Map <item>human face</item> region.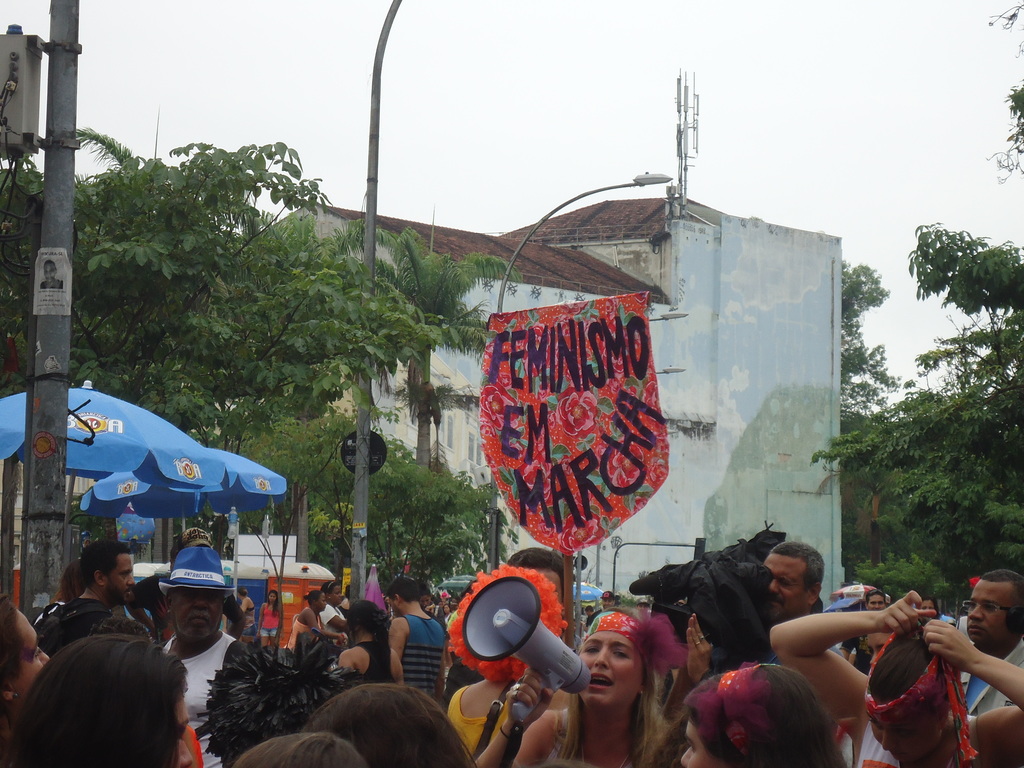
Mapped to box(576, 628, 641, 709).
